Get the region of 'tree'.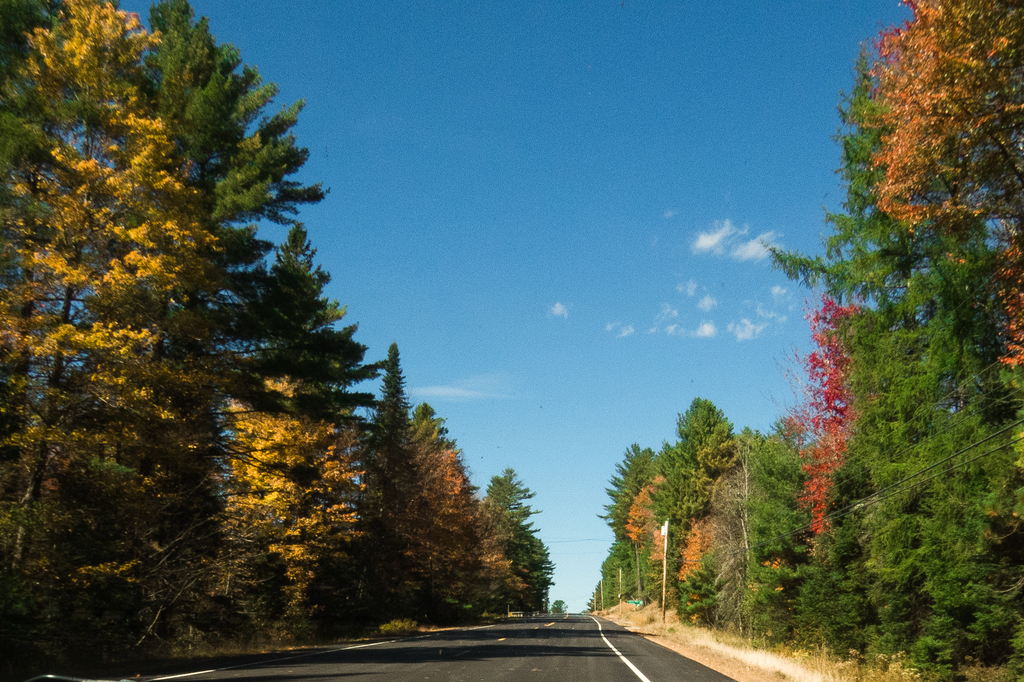
bbox=[383, 338, 419, 484].
